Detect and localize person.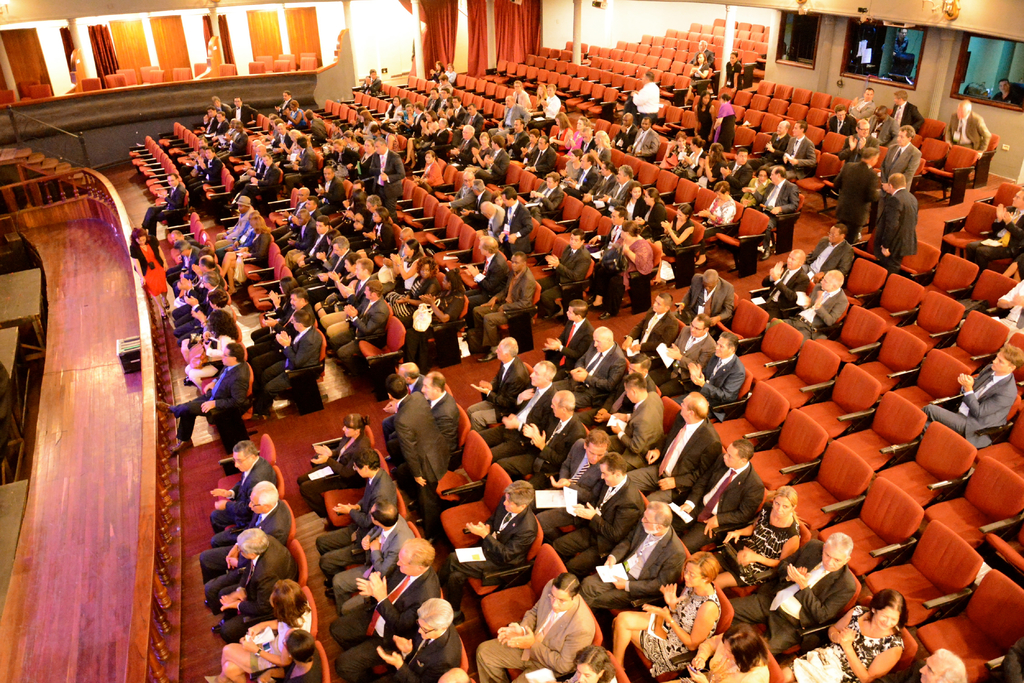
Localized at detection(661, 328, 746, 405).
